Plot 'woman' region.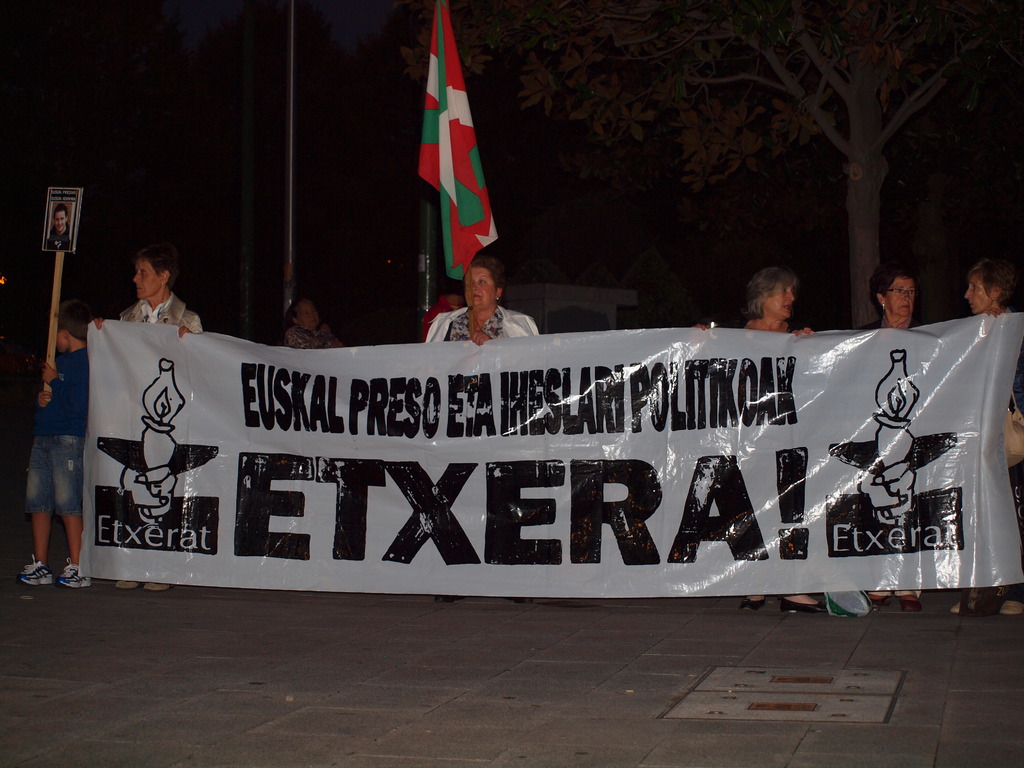
Plotted at bbox=(690, 260, 826, 615).
